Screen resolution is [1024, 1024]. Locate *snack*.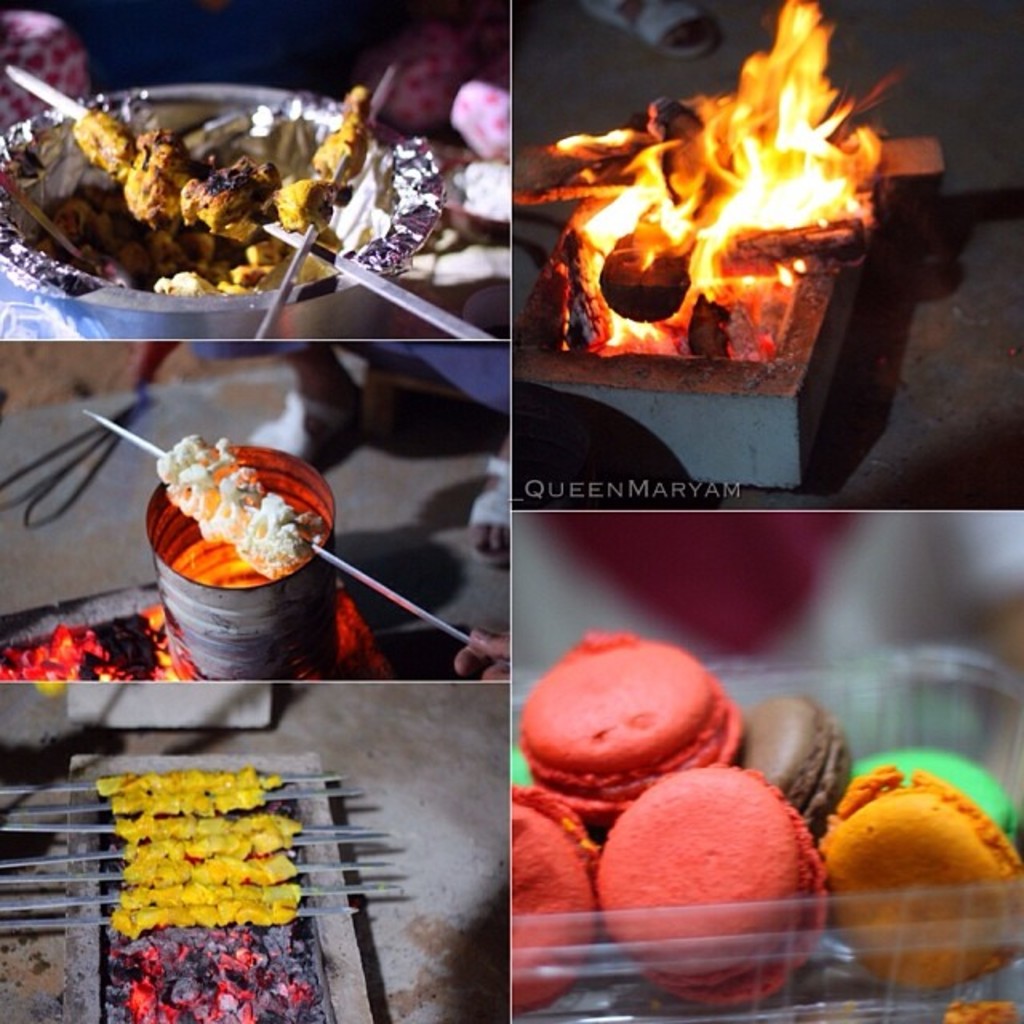
Rect(523, 634, 742, 821).
